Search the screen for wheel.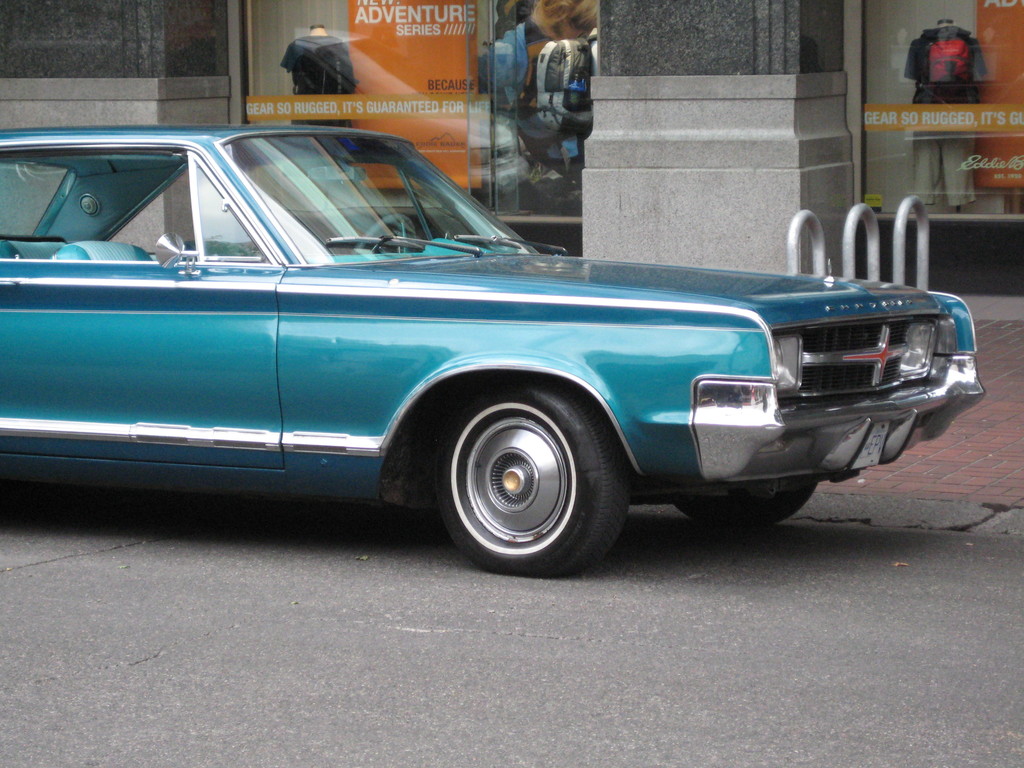
Found at Rect(354, 214, 420, 253).
